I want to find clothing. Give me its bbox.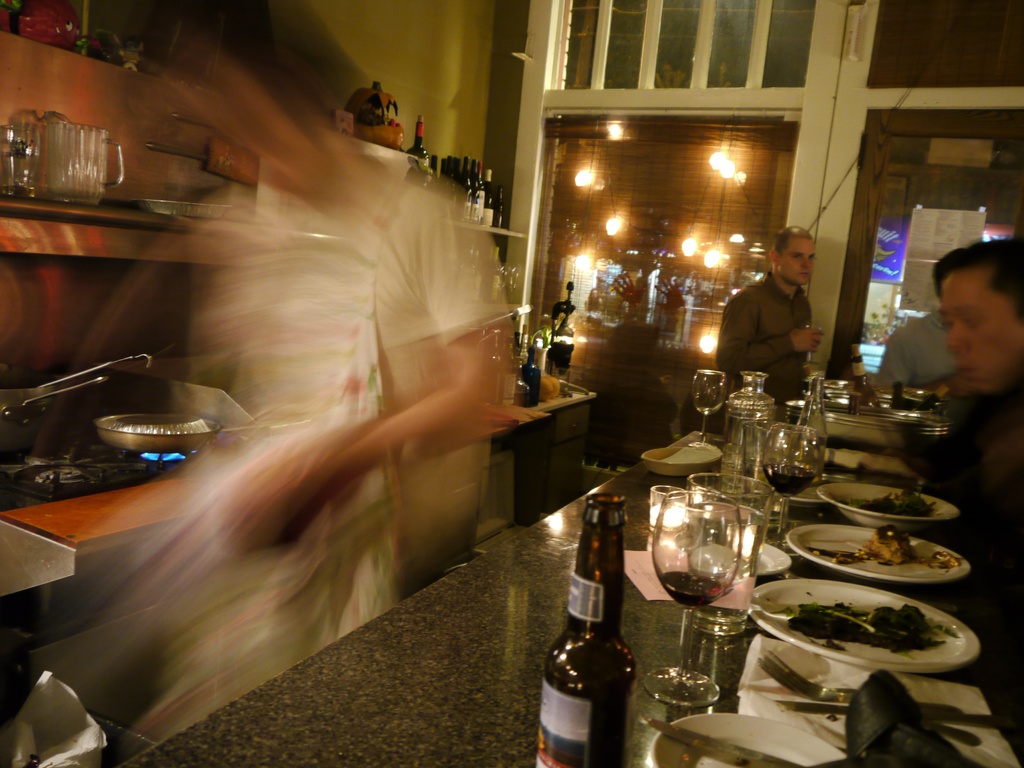
bbox=(710, 266, 813, 412).
